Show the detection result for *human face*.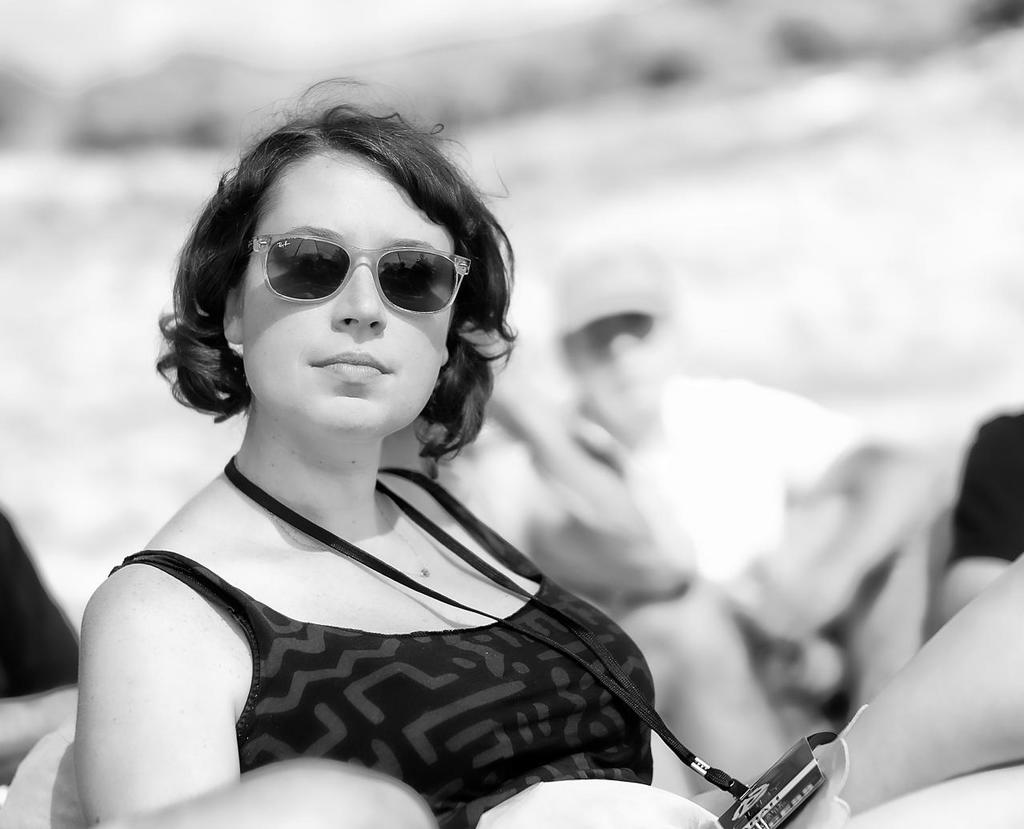
bbox(243, 149, 446, 439).
